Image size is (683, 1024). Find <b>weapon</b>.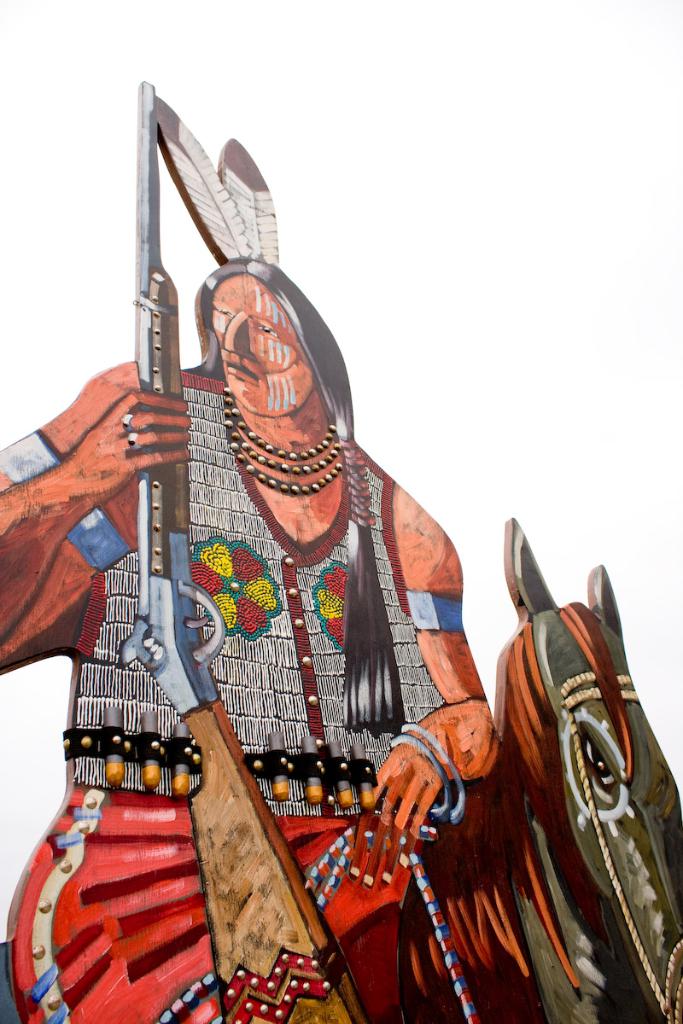
108:78:364:1023.
